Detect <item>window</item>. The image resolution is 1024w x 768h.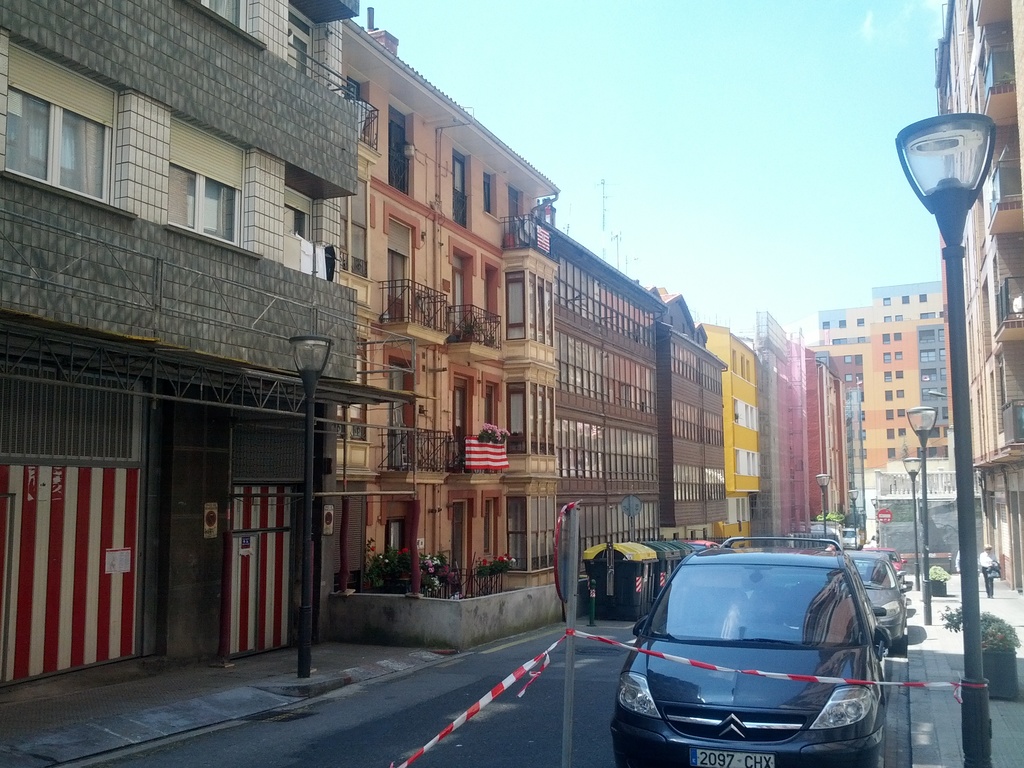
182:0:268:48.
